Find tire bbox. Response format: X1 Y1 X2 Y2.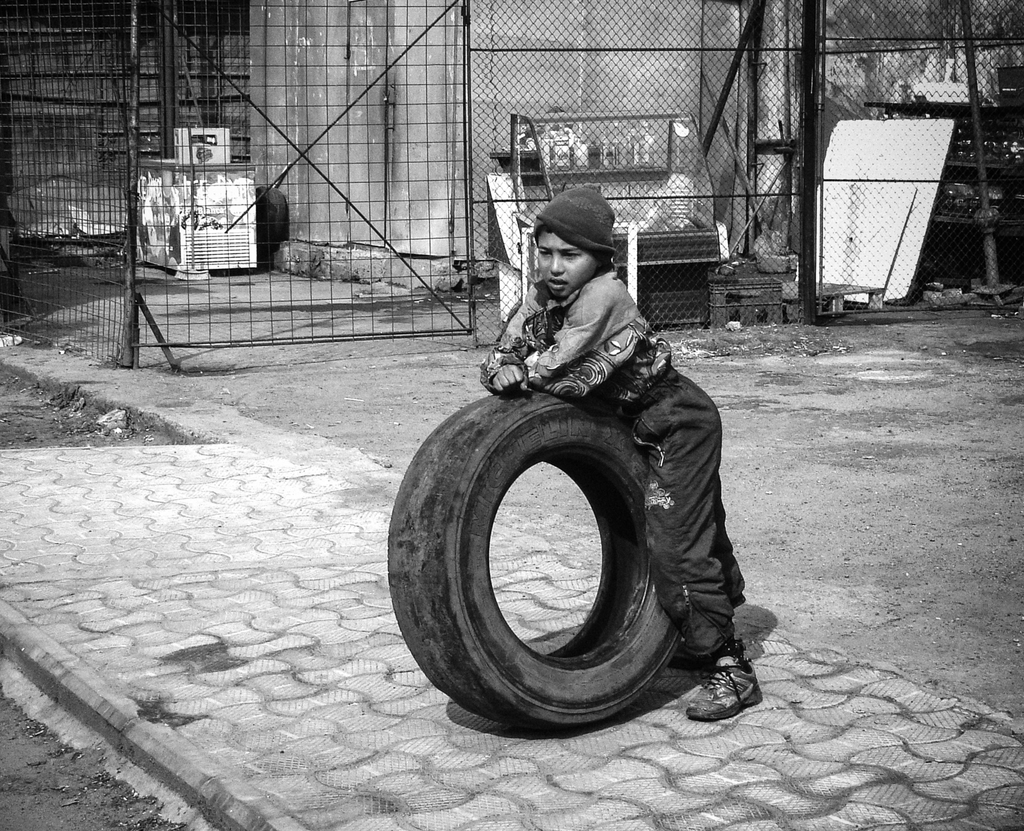
421 333 734 740.
